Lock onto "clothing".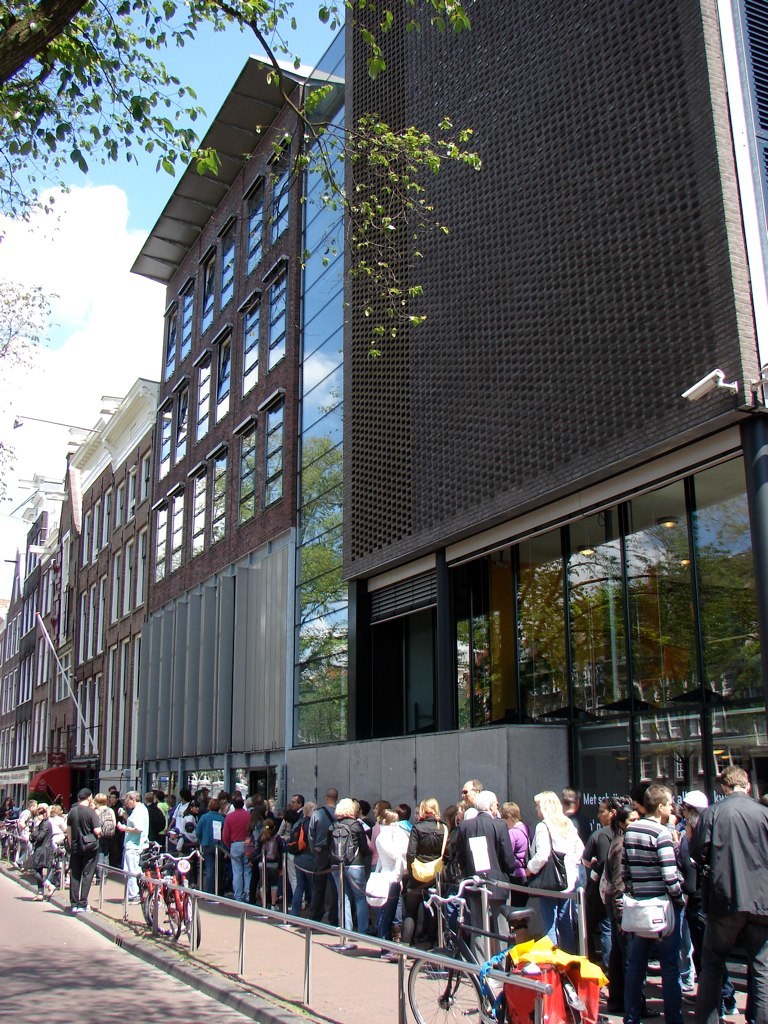
Locked: <box>290,809,310,909</box>.
